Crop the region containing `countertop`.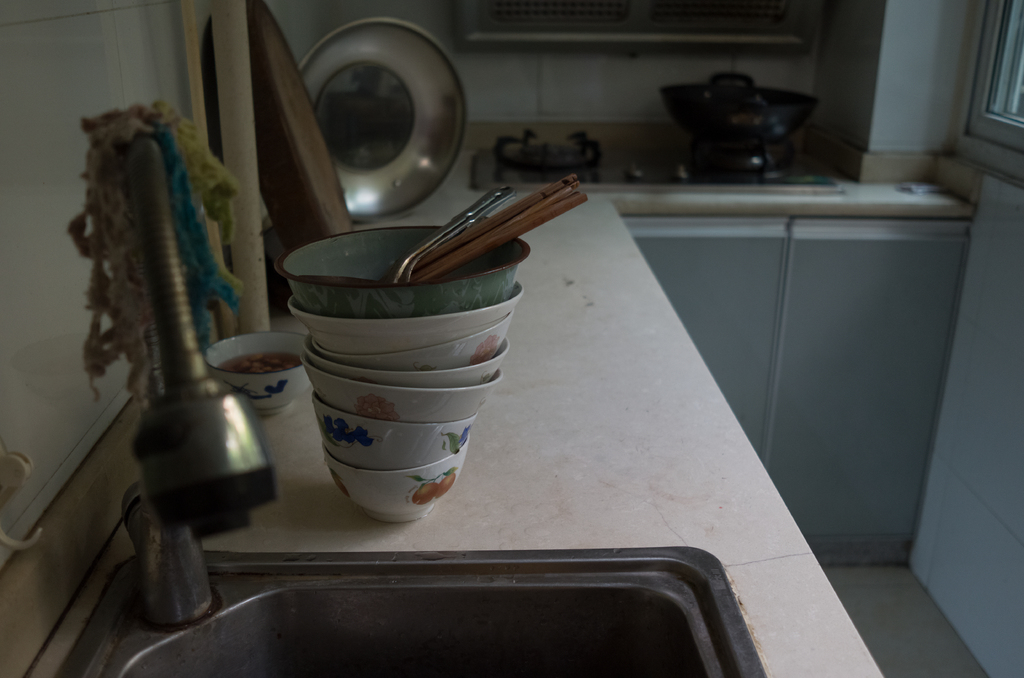
Crop region: [x1=3, y1=113, x2=983, y2=677].
